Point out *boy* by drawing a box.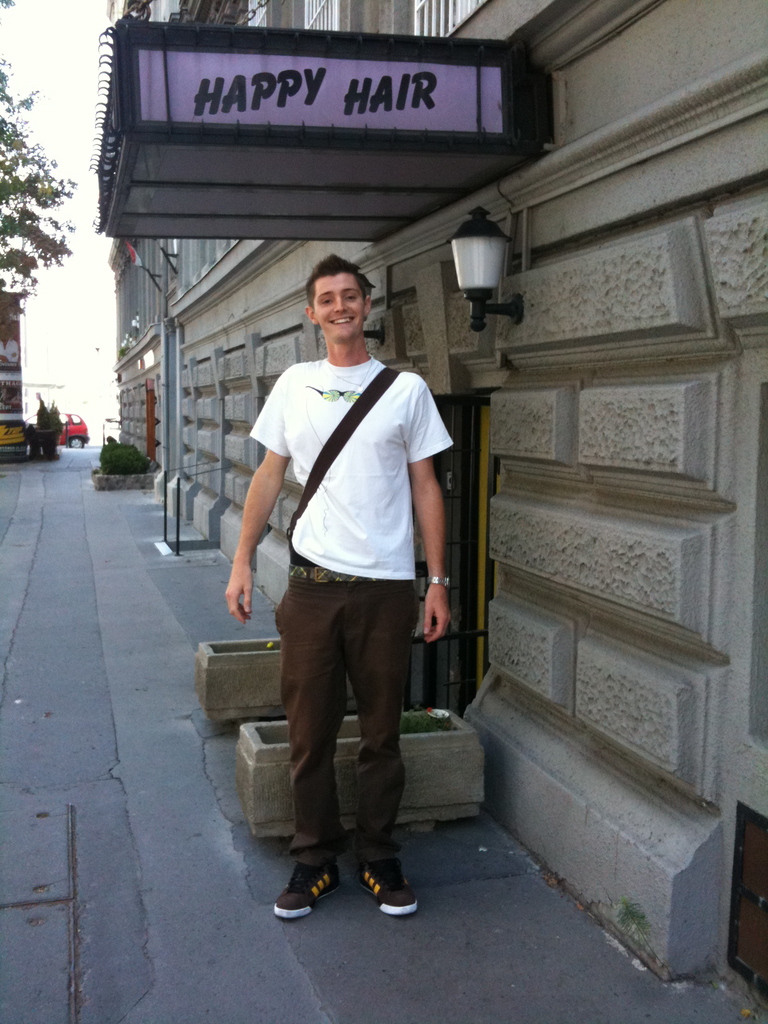
box(228, 229, 477, 901).
